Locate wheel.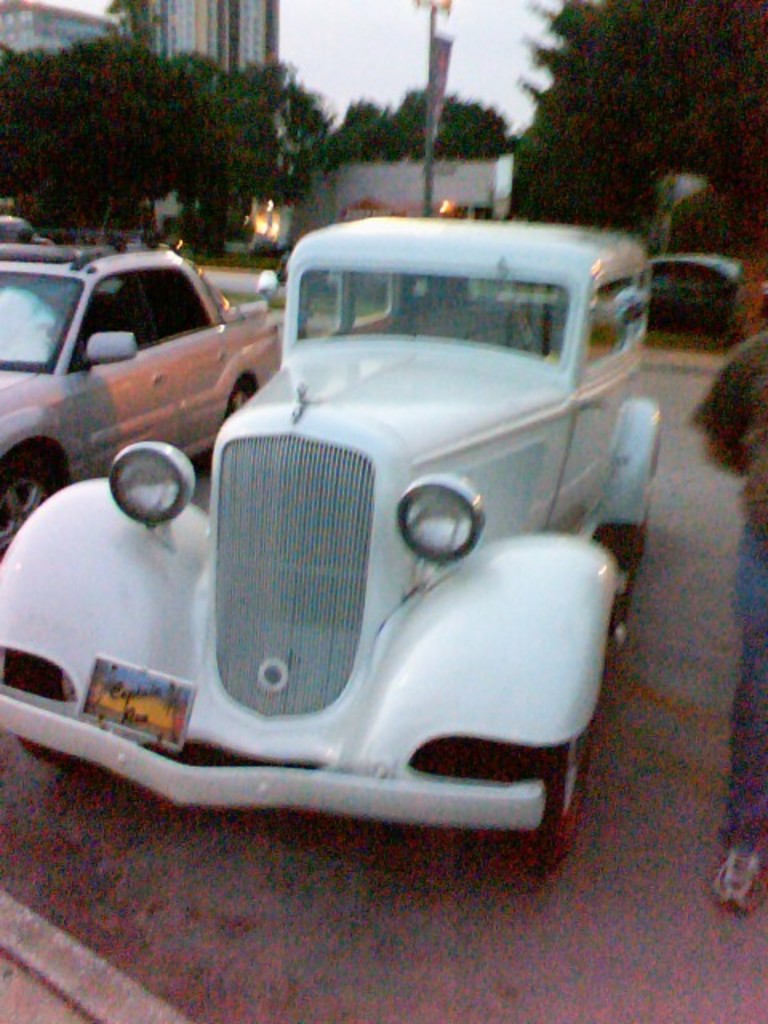
Bounding box: x1=229 y1=379 x2=253 y2=414.
